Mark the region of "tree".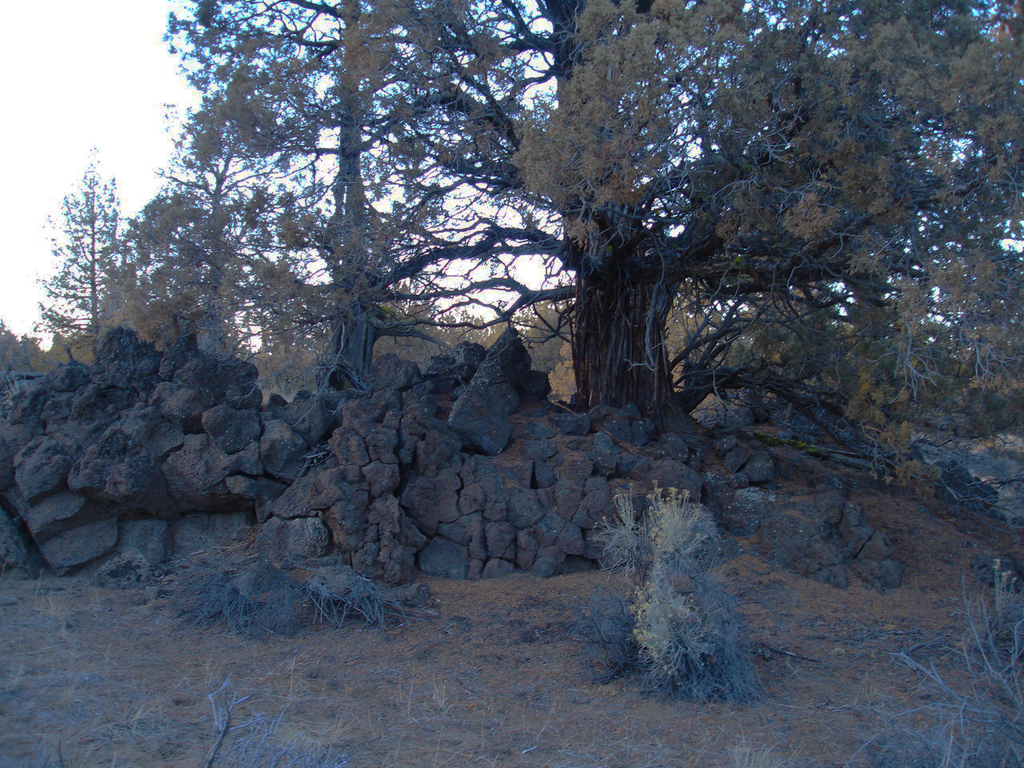
Region: box(0, 318, 34, 382).
